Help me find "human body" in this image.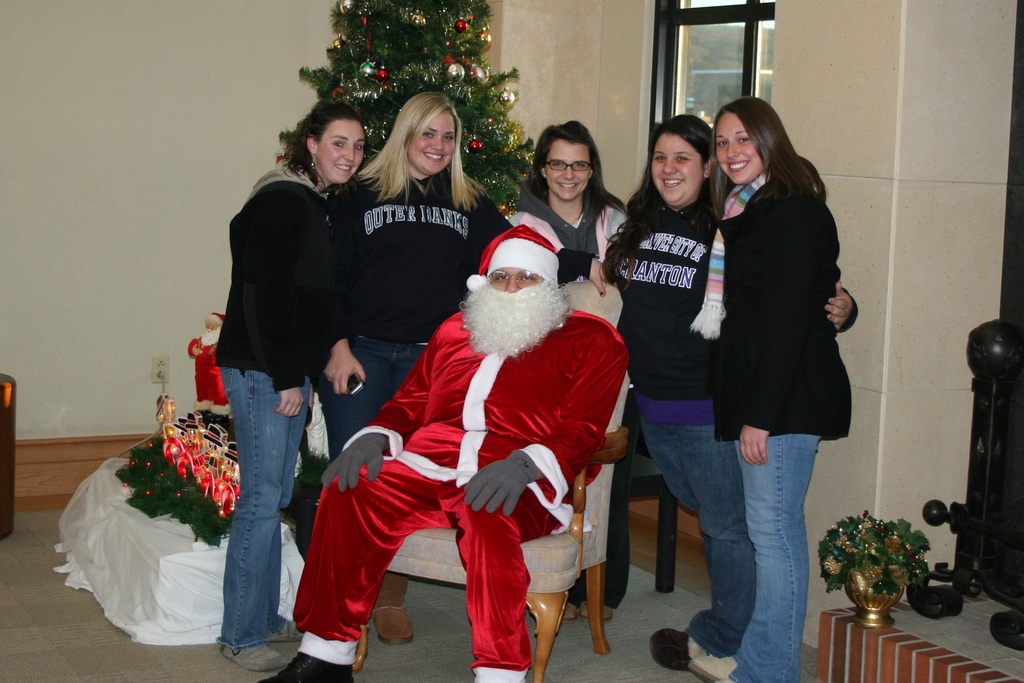
Found it: [505, 119, 639, 623].
